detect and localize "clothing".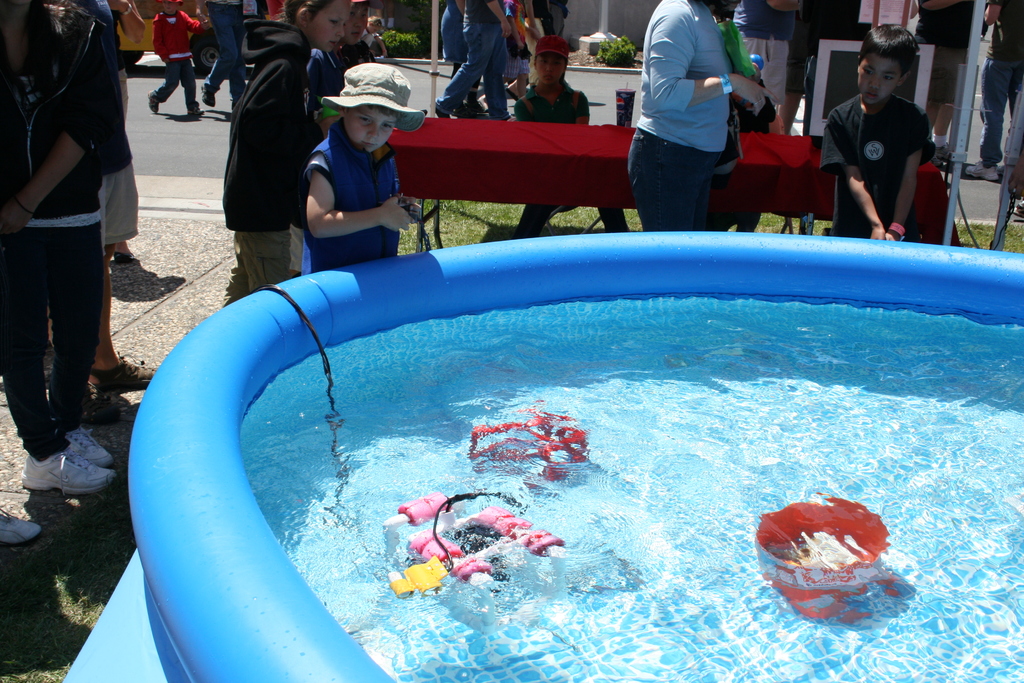
Localized at [left=337, top=37, right=381, bottom=76].
